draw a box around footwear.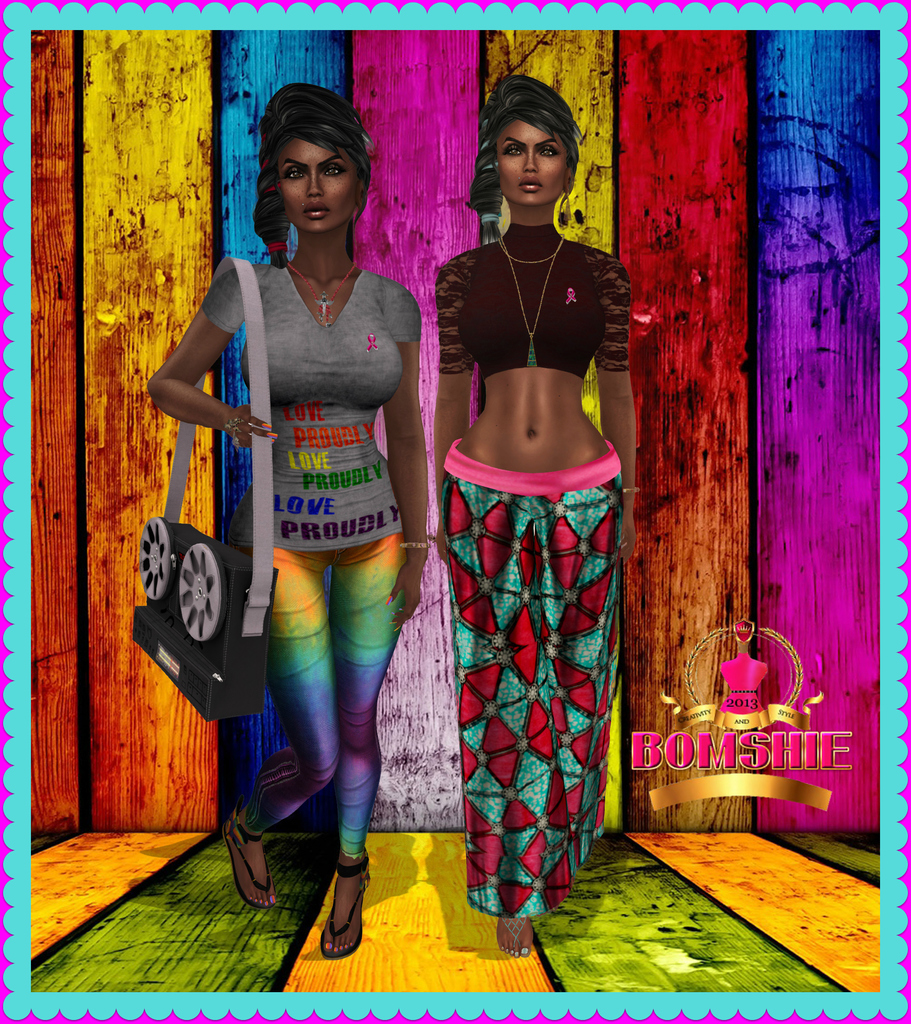
(x1=312, y1=845, x2=373, y2=978).
